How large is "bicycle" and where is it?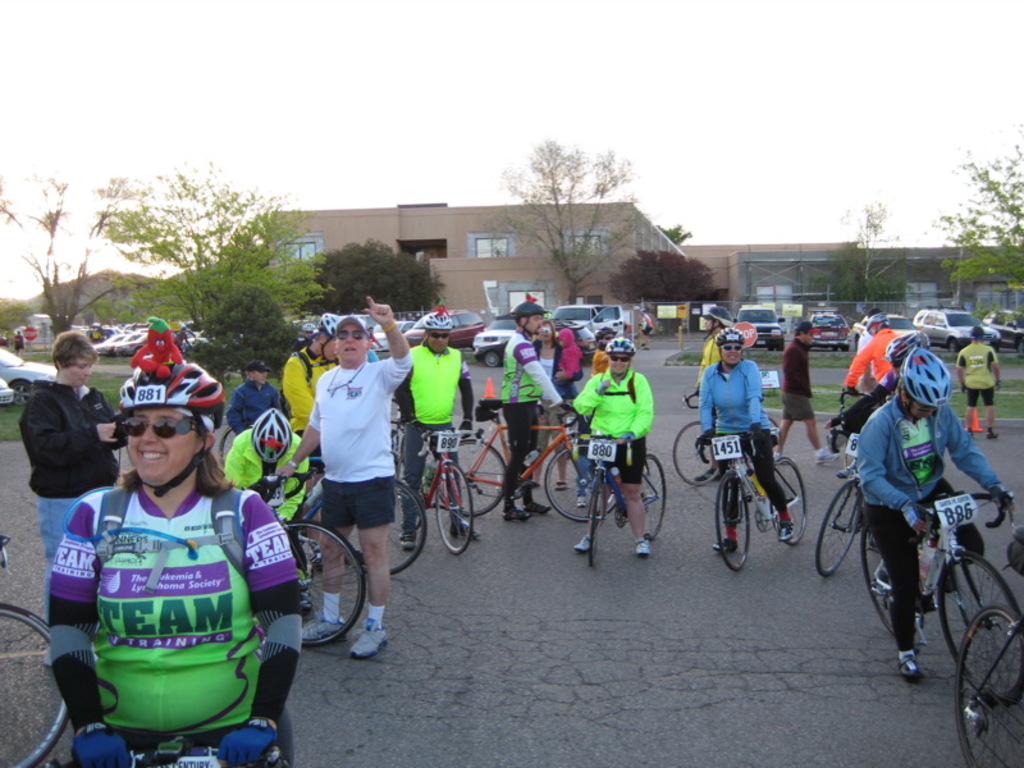
Bounding box: <region>246, 458, 366, 650</region>.
